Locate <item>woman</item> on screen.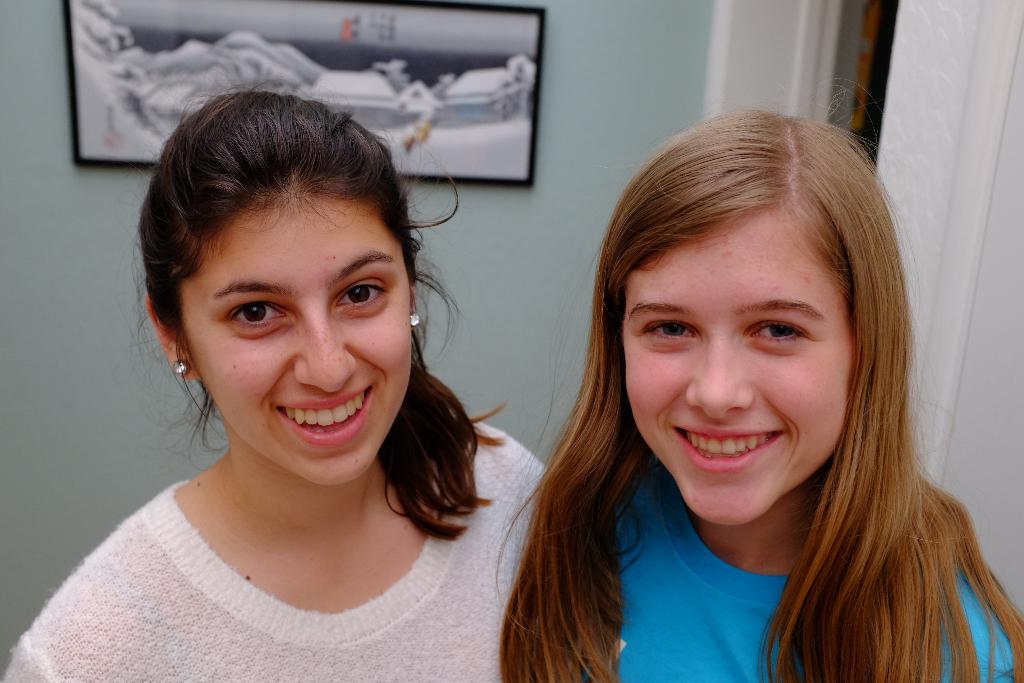
On screen at {"left": 493, "top": 103, "right": 1023, "bottom": 682}.
